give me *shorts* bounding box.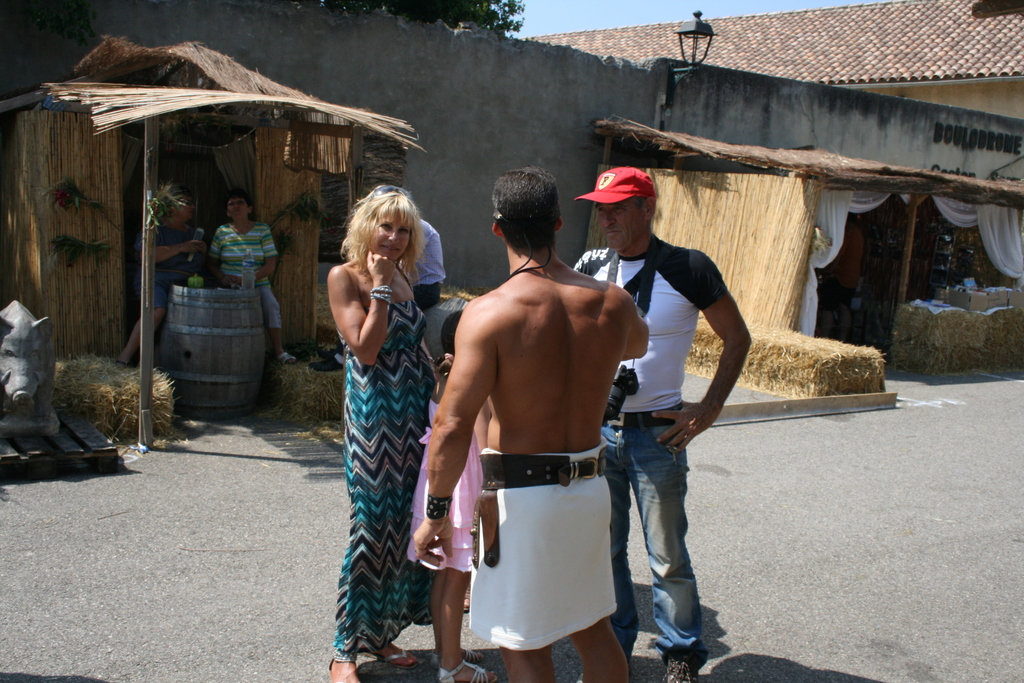
<region>468, 448, 621, 652</region>.
